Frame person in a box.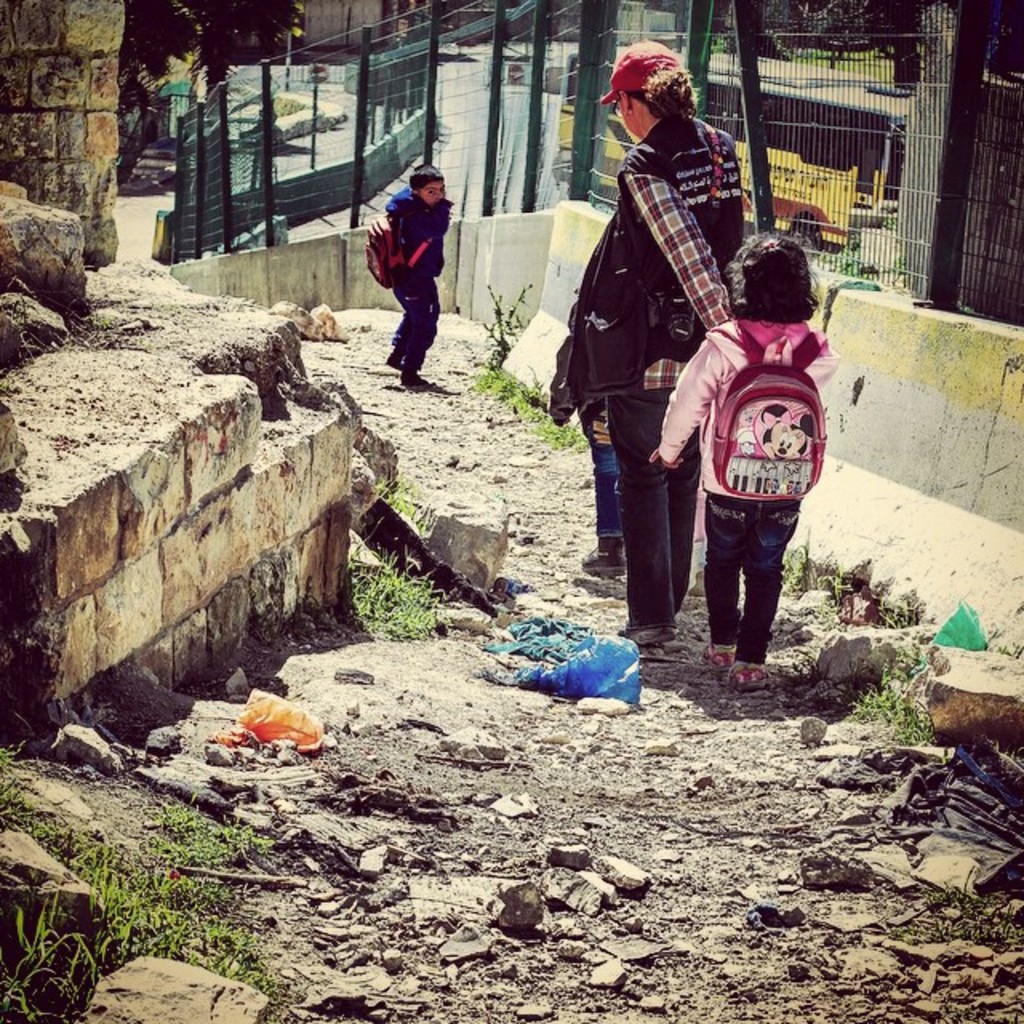
[677, 144, 827, 688].
